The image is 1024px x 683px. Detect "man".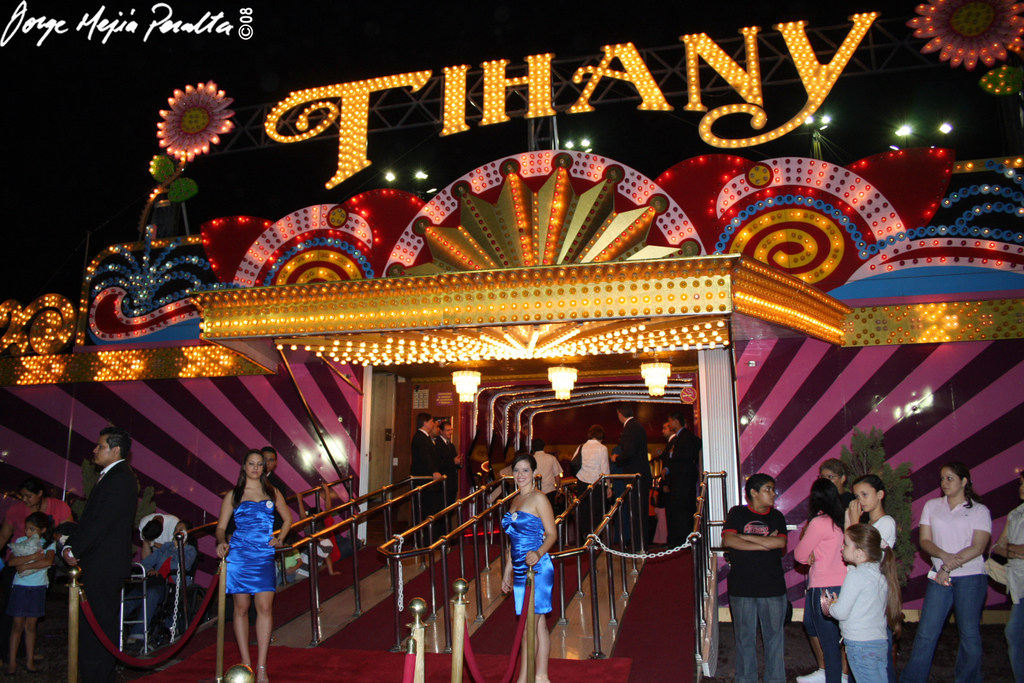
Detection: {"left": 721, "top": 478, "right": 799, "bottom": 682}.
